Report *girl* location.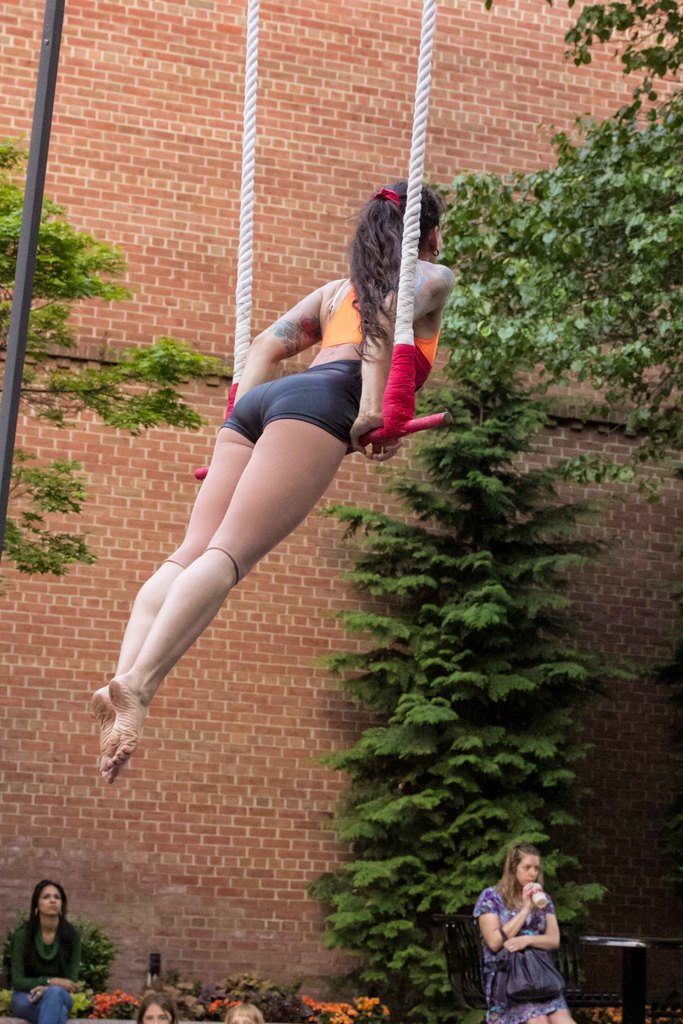
Report: BBox(465, 836, 575, 1023).
